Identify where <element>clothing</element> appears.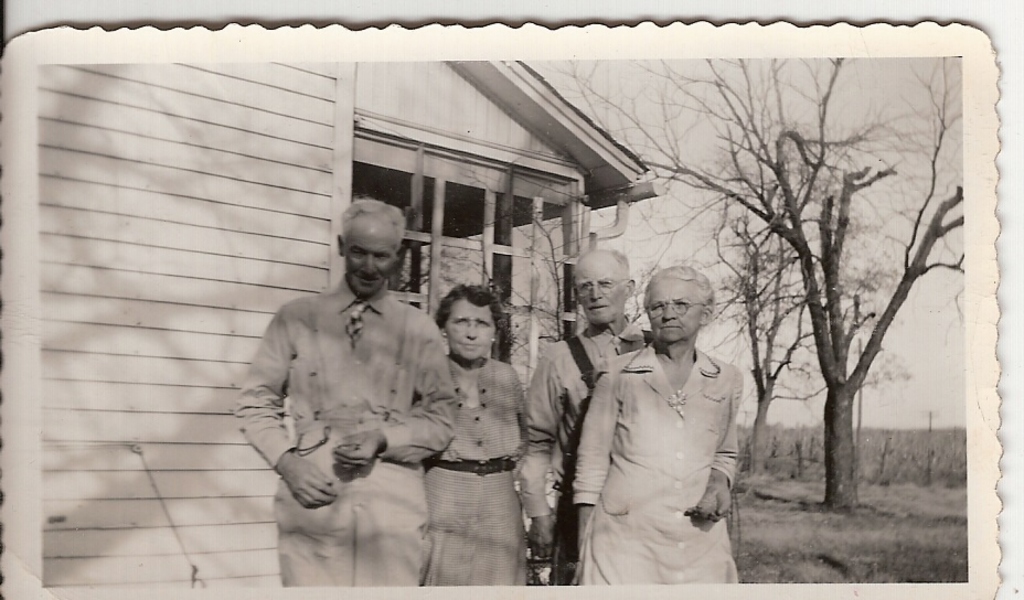
Appears at x1=516, y1=317, x2=653, y2=583.
